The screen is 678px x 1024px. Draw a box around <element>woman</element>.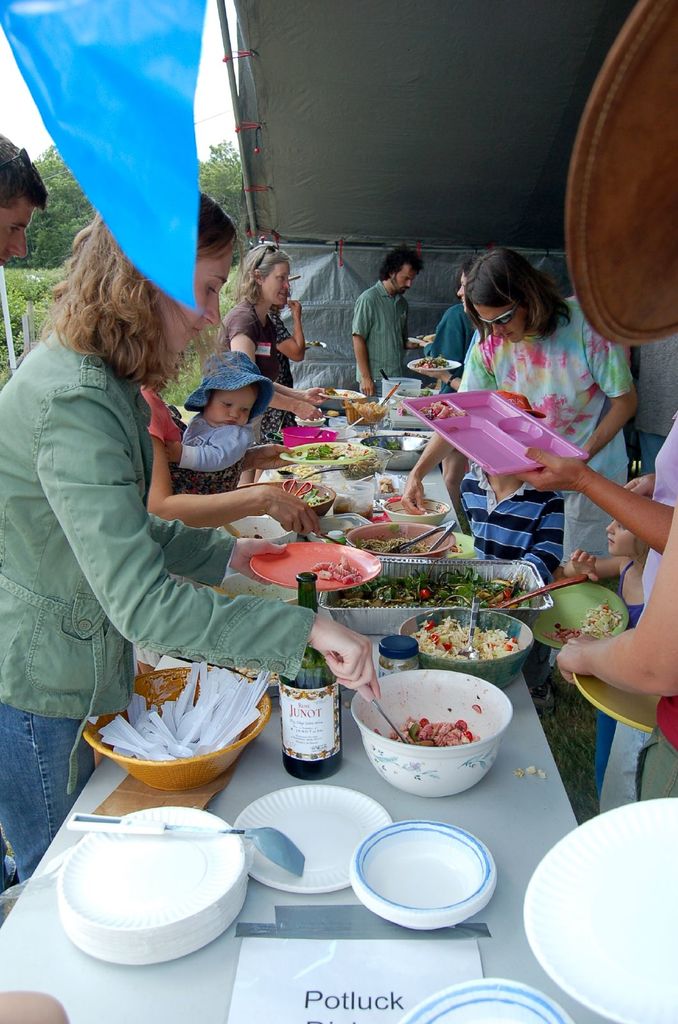
(x1=0, y1=188, x2=381, y2=883).
